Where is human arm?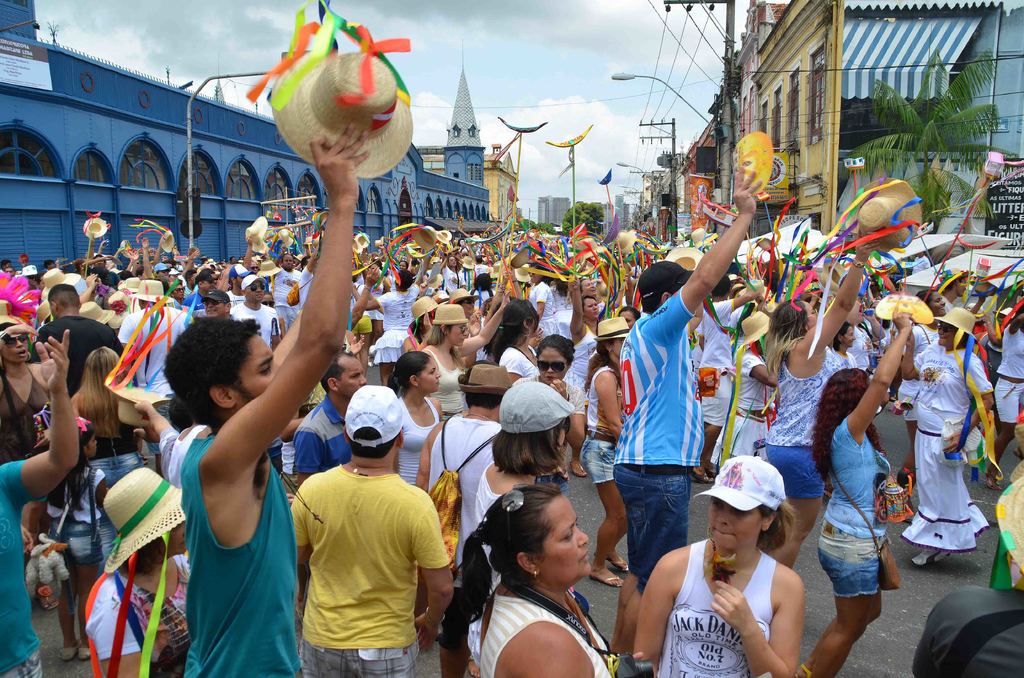
359, 286, 388, 309.
